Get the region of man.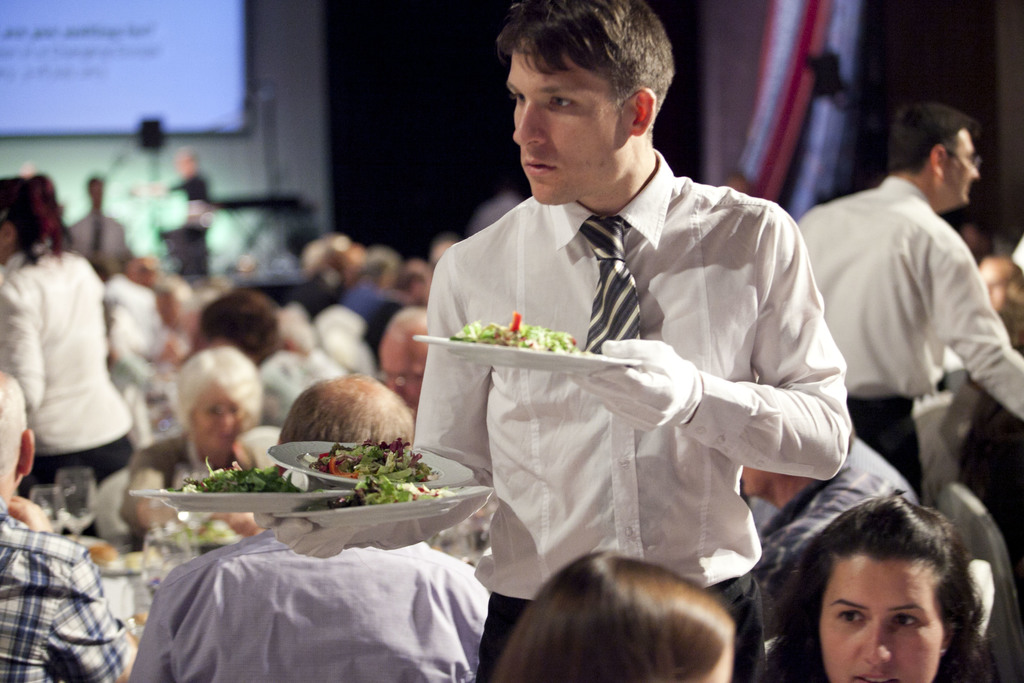
[left=59, top=172, right=129, bottom=284].
